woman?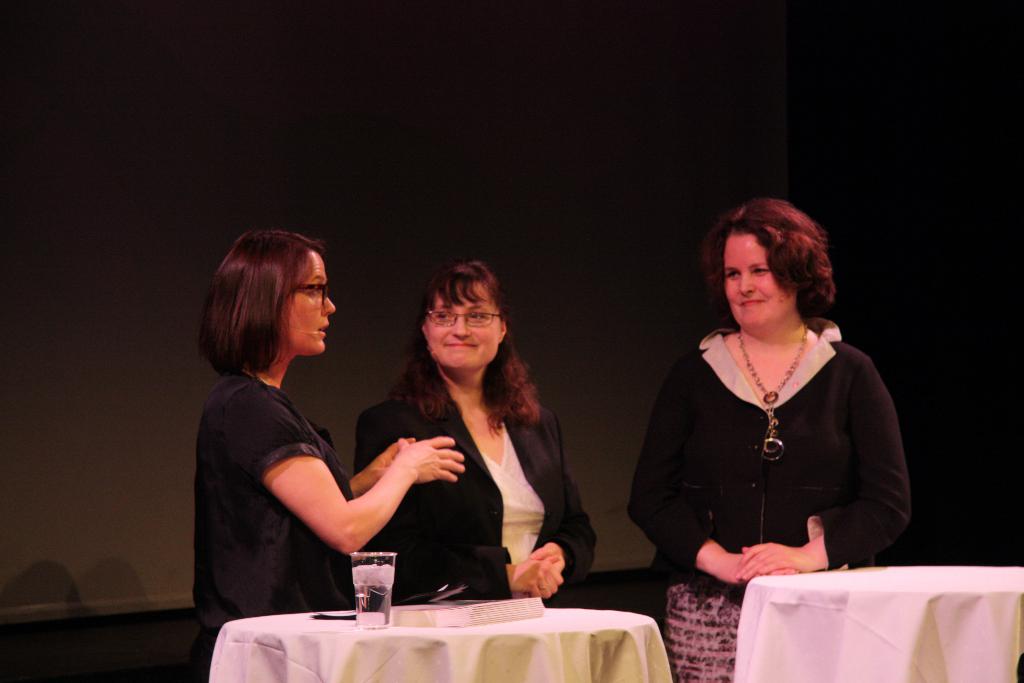
<box>367,263,581,630</box>
